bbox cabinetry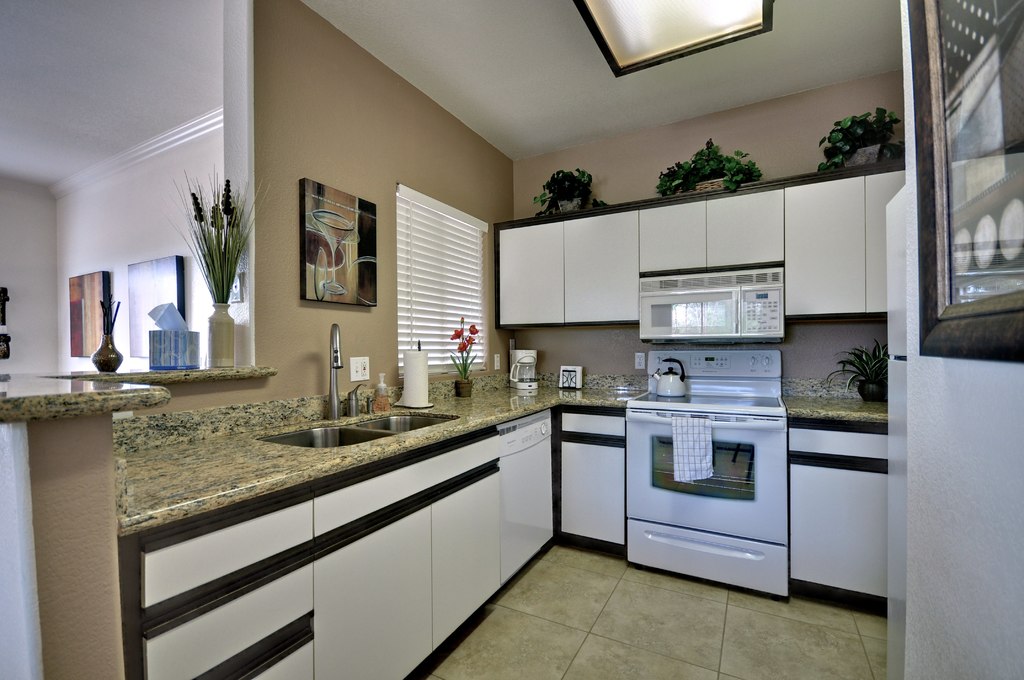
crop(487, 146, 907, 337)
